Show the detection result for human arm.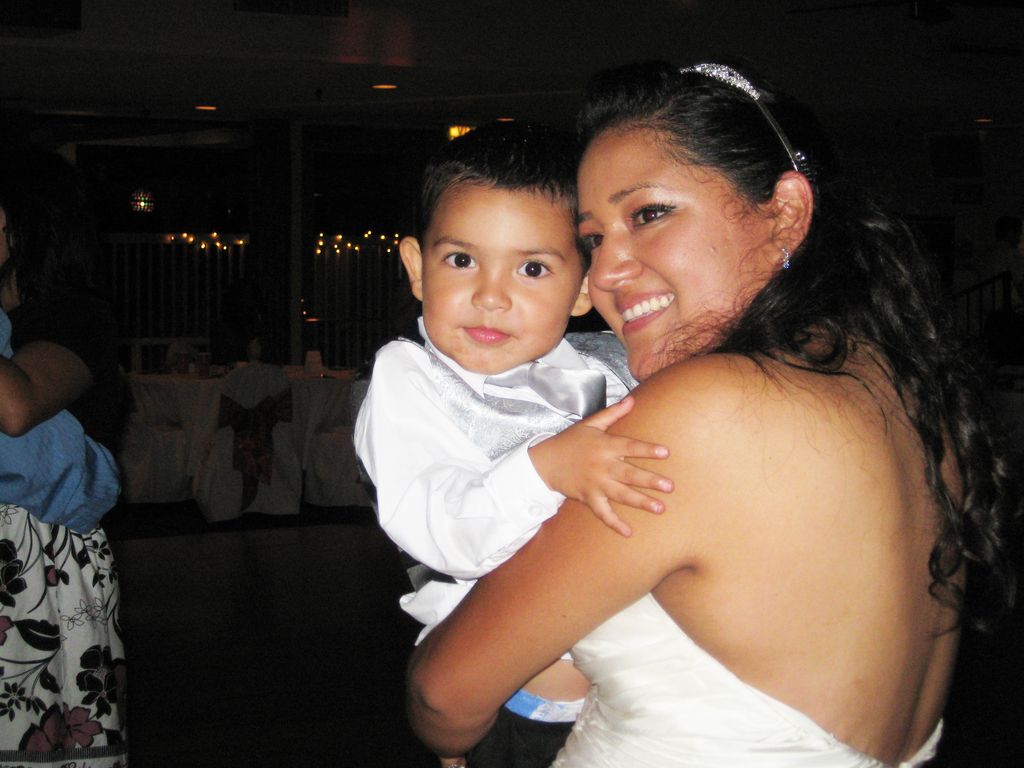
(x1=349, y1=330, x2=680, y2=577).
